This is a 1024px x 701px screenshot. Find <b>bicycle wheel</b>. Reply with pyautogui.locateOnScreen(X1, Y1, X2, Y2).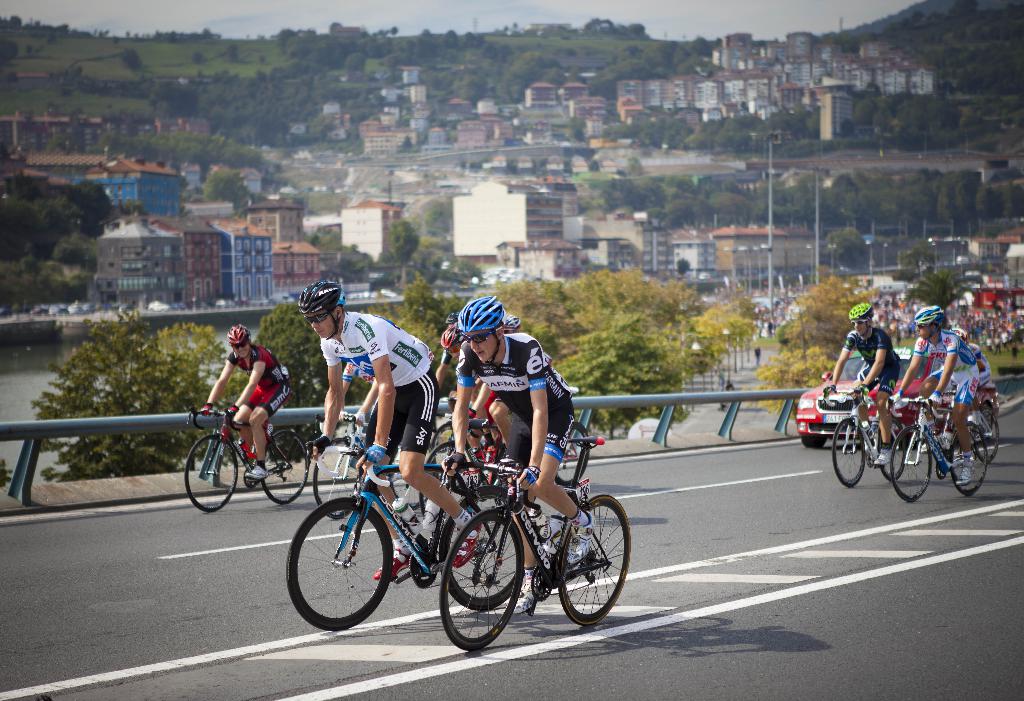
pyautogui.locateOnScreen(184, 434, 241, 513).
